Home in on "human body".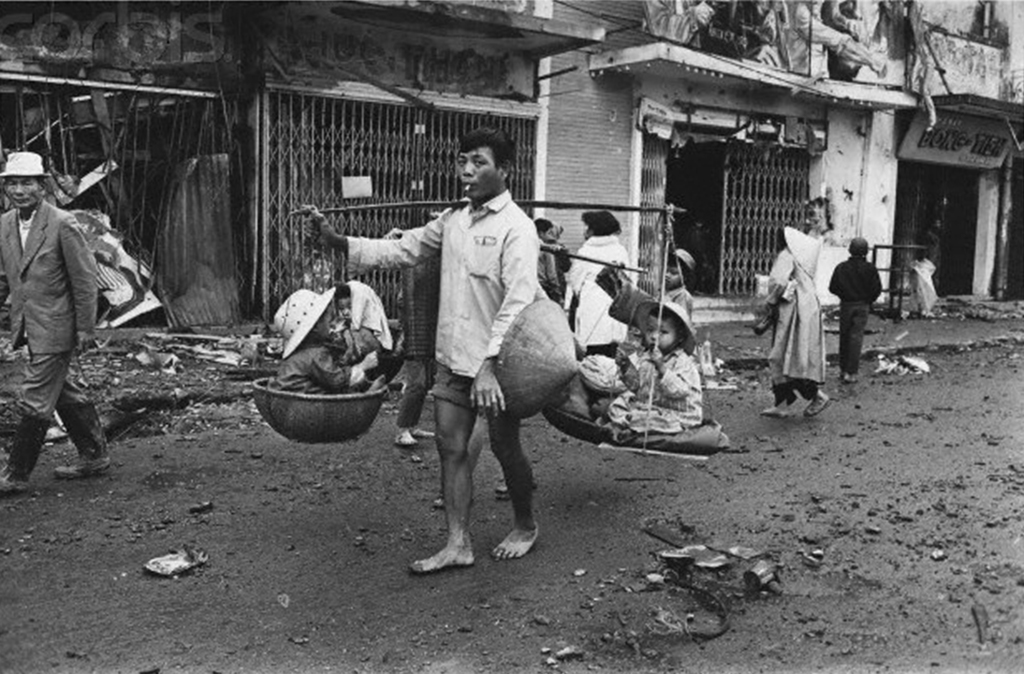
Homed in at [left=271, top=298, right=383, bottom=393].
